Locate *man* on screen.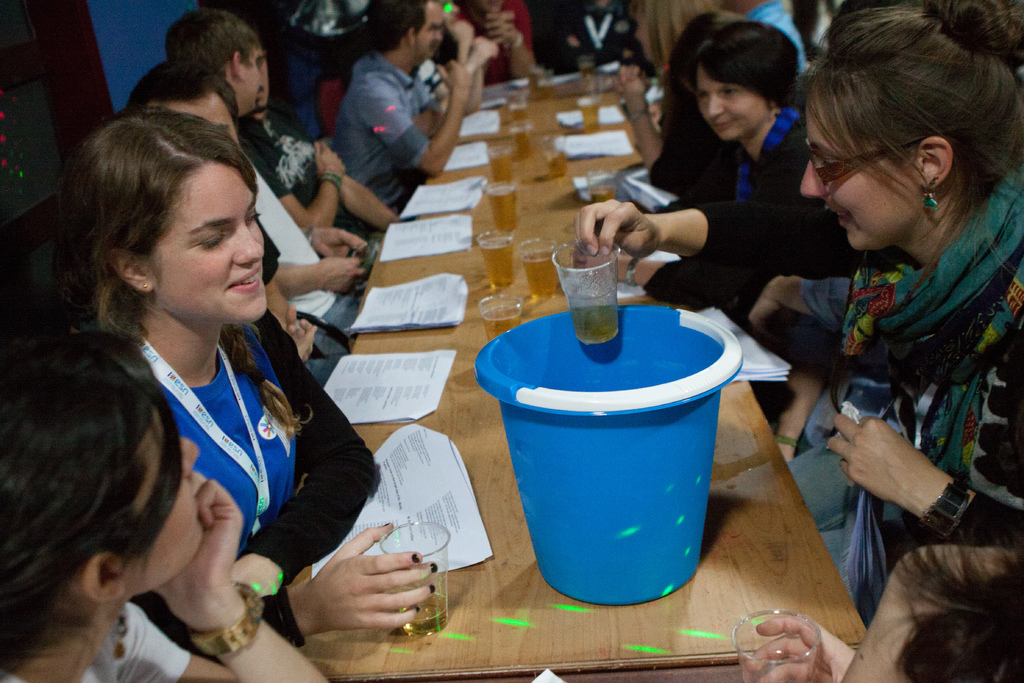
On screen at 330,0,470,208.
